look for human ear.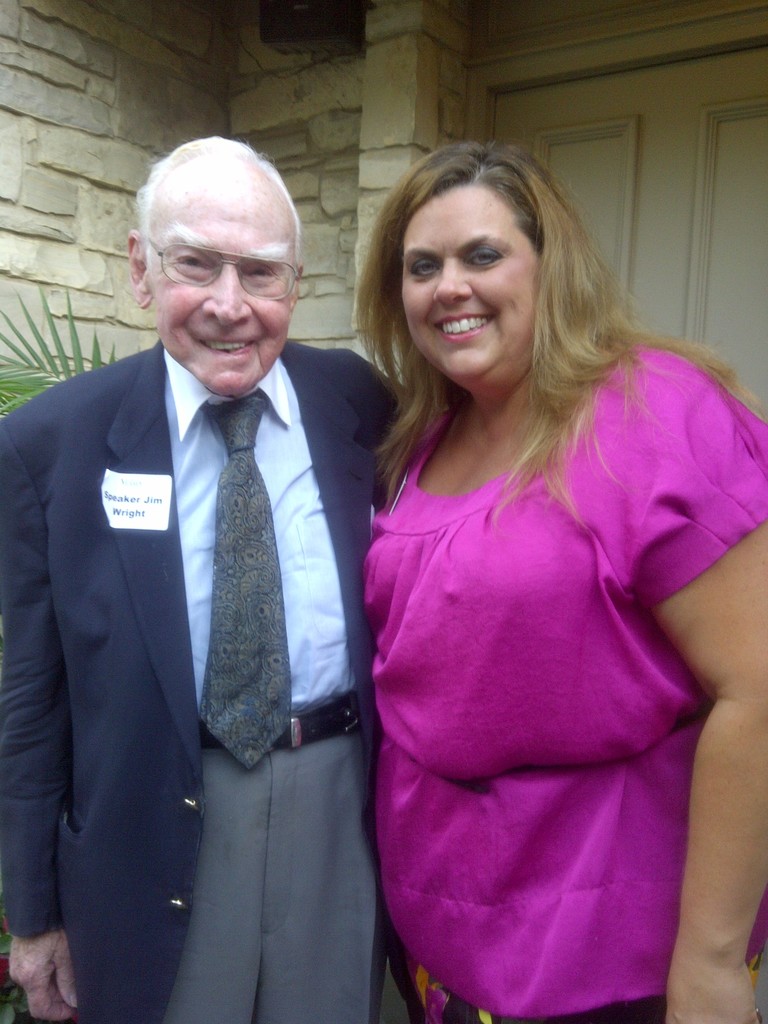
Found: {"left": 289, "top": 264, "right": 303, "bottom": 309}.
